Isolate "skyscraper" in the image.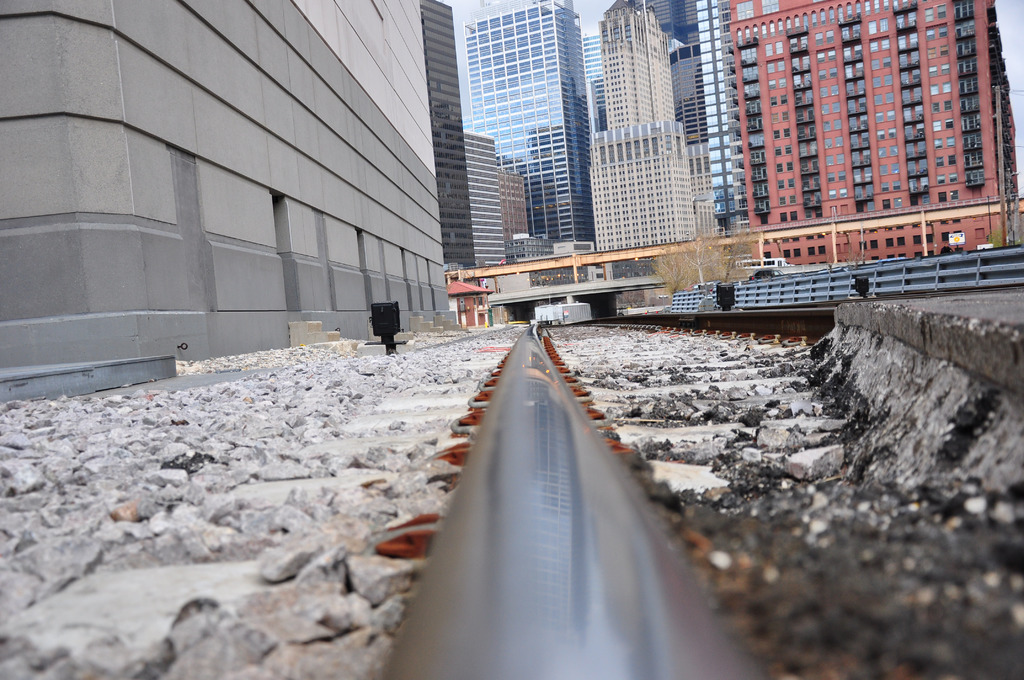
Isolated region: {"left": 420, "top": 0, "right": 478, "bottom": 337}.
